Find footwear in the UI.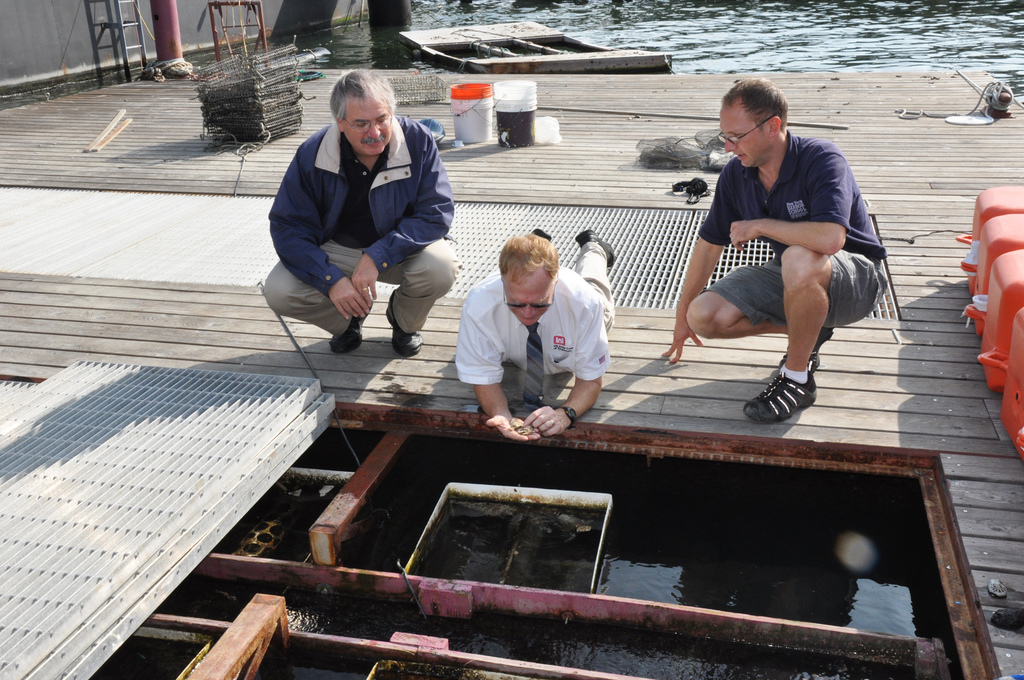
UI element at Rect(754, 358, 836, 421).
